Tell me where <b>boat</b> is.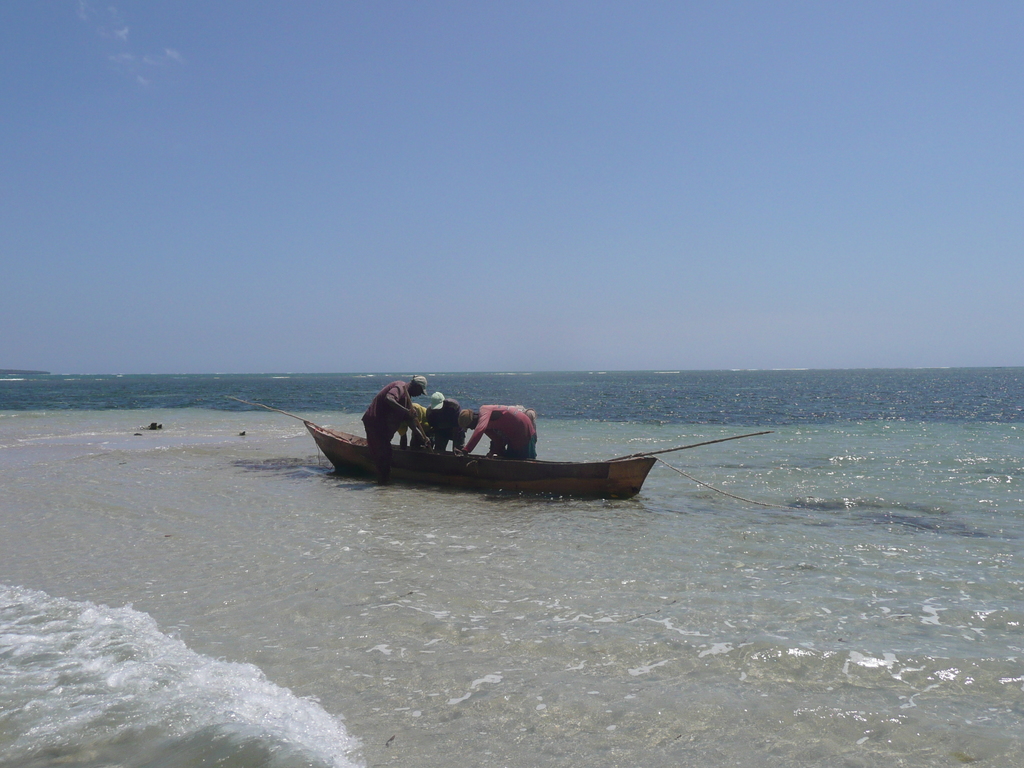
<b>boat</b> is at <bbox>300, 419, 664, 506</bbox>.
